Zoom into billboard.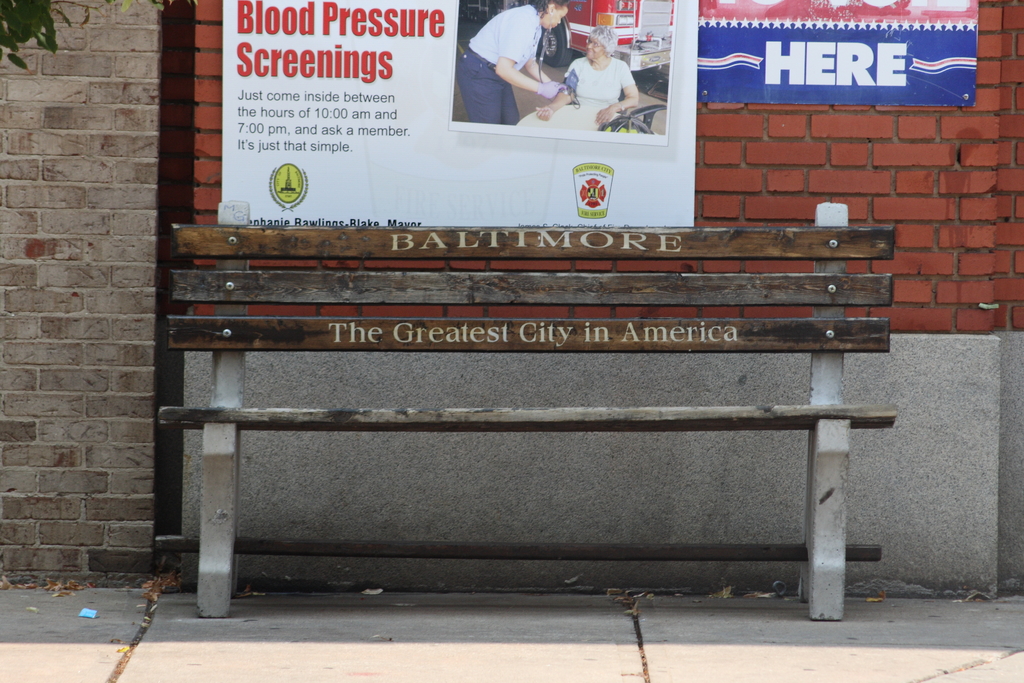
Zoom target: <bbox>698, 0, 981, 103</bbox>.
